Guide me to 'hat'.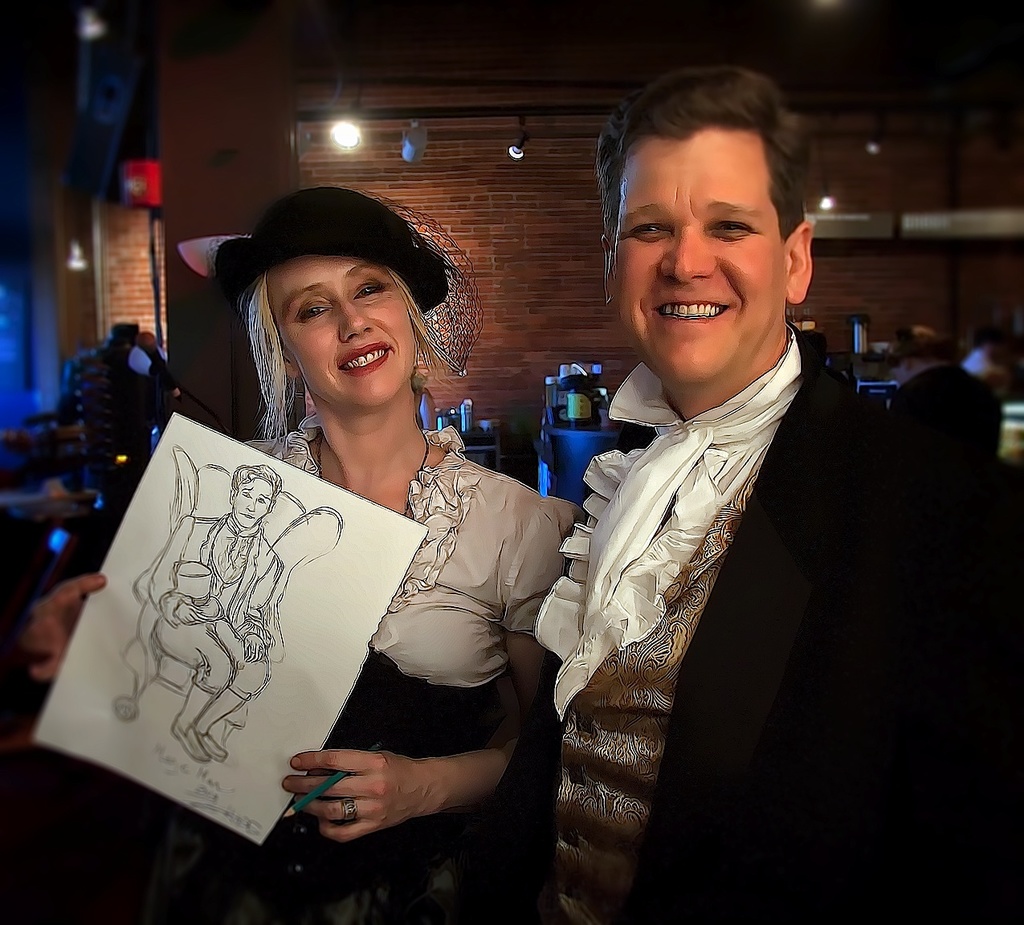
Guidance: pyautogui.locateOnScreen(214, 185, 467, 380).
